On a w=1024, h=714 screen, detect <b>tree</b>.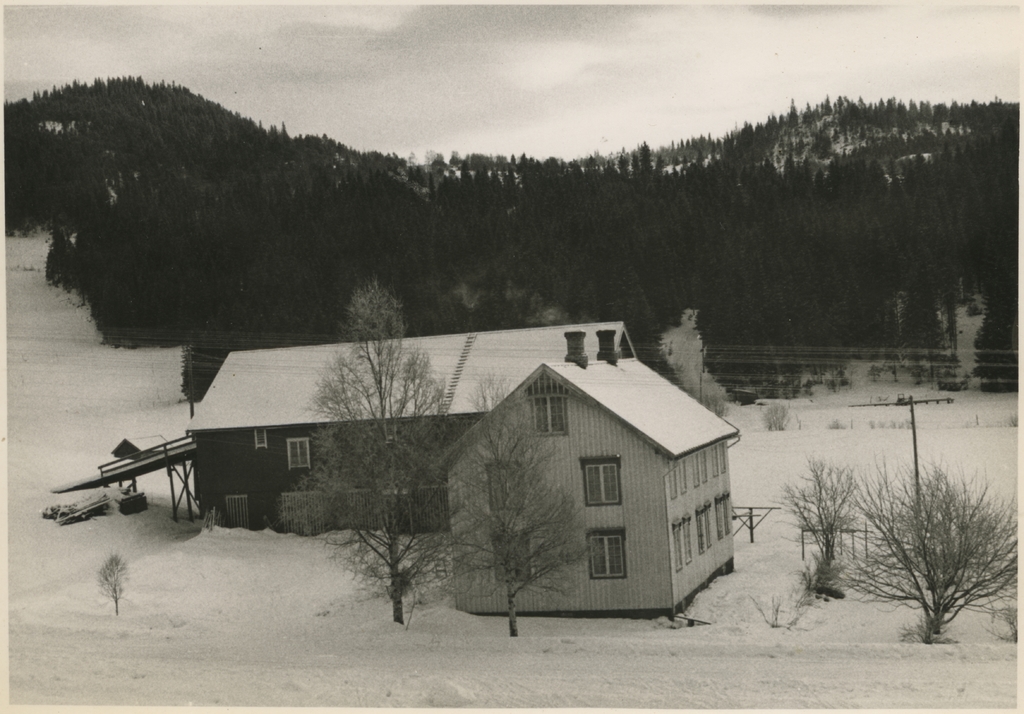
292, 283, 479, 629.
